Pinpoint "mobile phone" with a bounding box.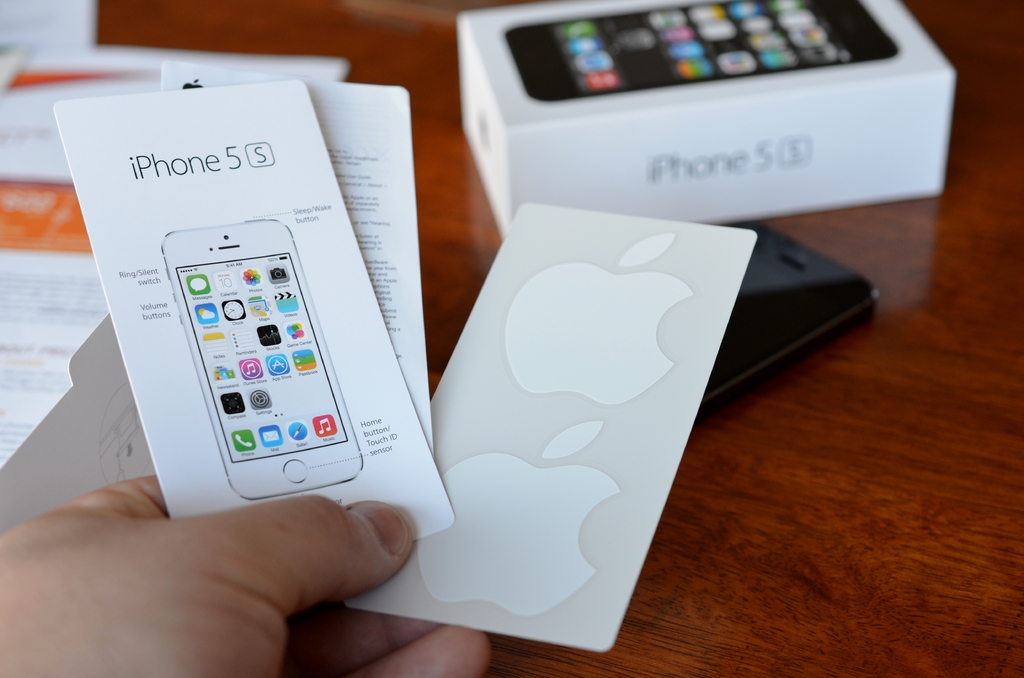
box=[504, 0, 902, 100].
